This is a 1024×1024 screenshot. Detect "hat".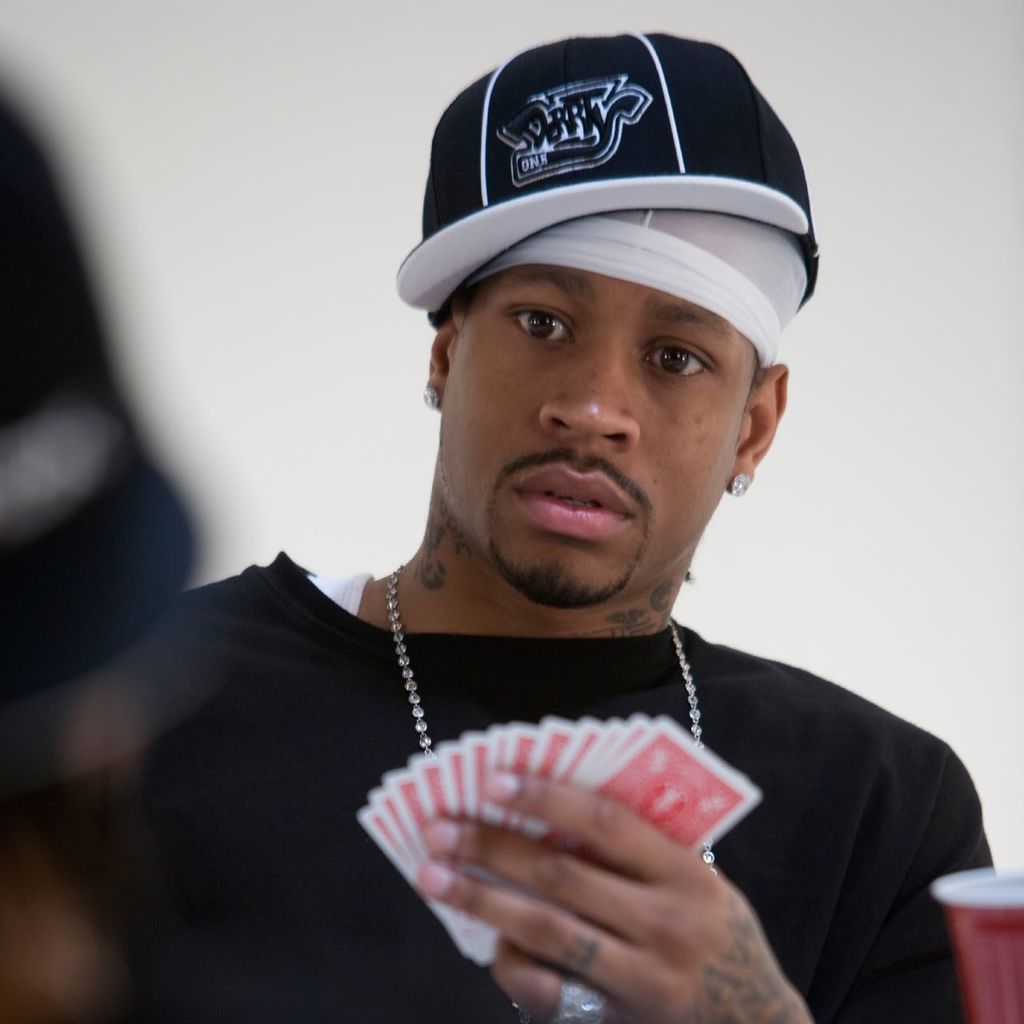
(x1=395, y1=33, x2=818, y2=328).
